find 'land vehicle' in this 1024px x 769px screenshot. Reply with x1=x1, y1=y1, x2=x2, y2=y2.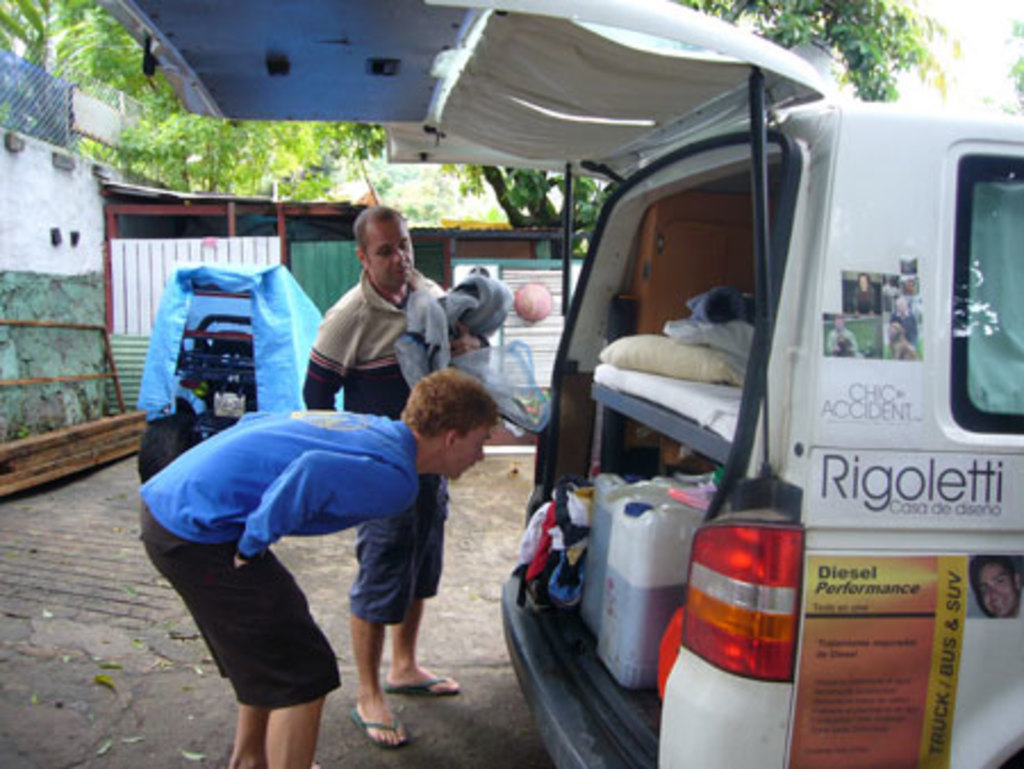
x1=89, y1=0, x2=1022, y2=767.
